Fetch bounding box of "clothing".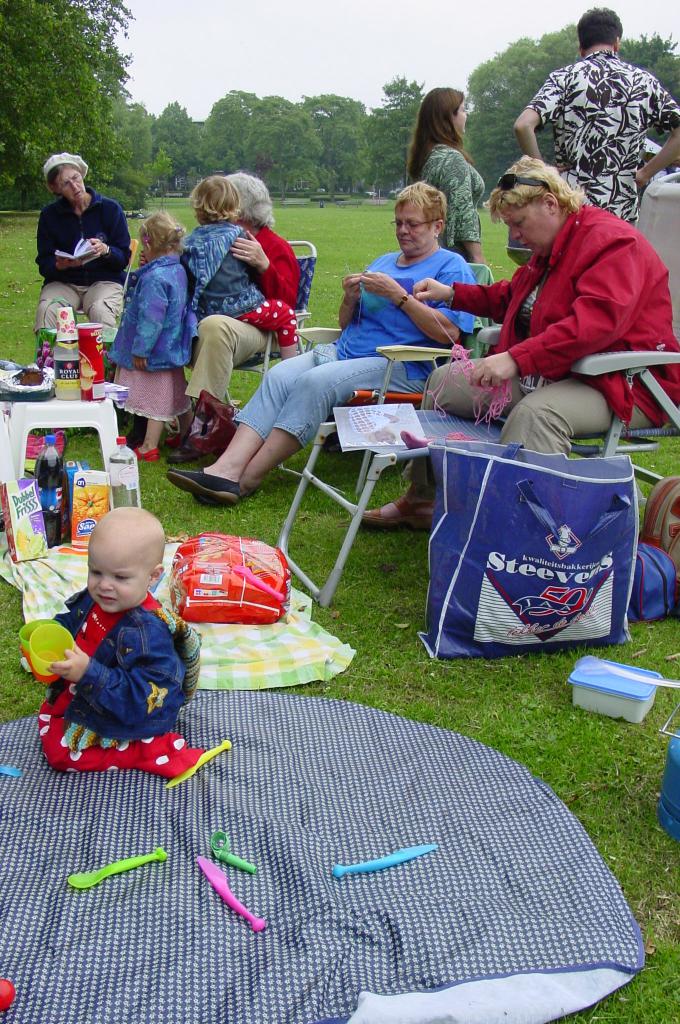
Bbox: l=446, t=206, r=674, b=416.
